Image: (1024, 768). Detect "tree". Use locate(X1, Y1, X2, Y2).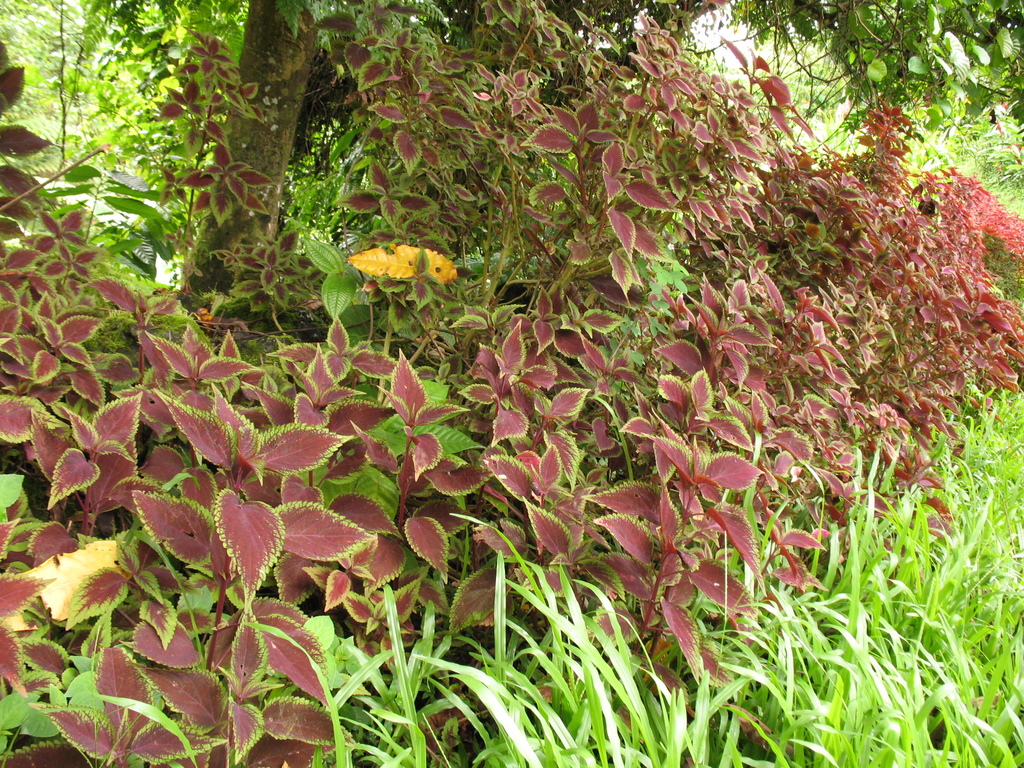
locate(0, 0, 1023, 767).
